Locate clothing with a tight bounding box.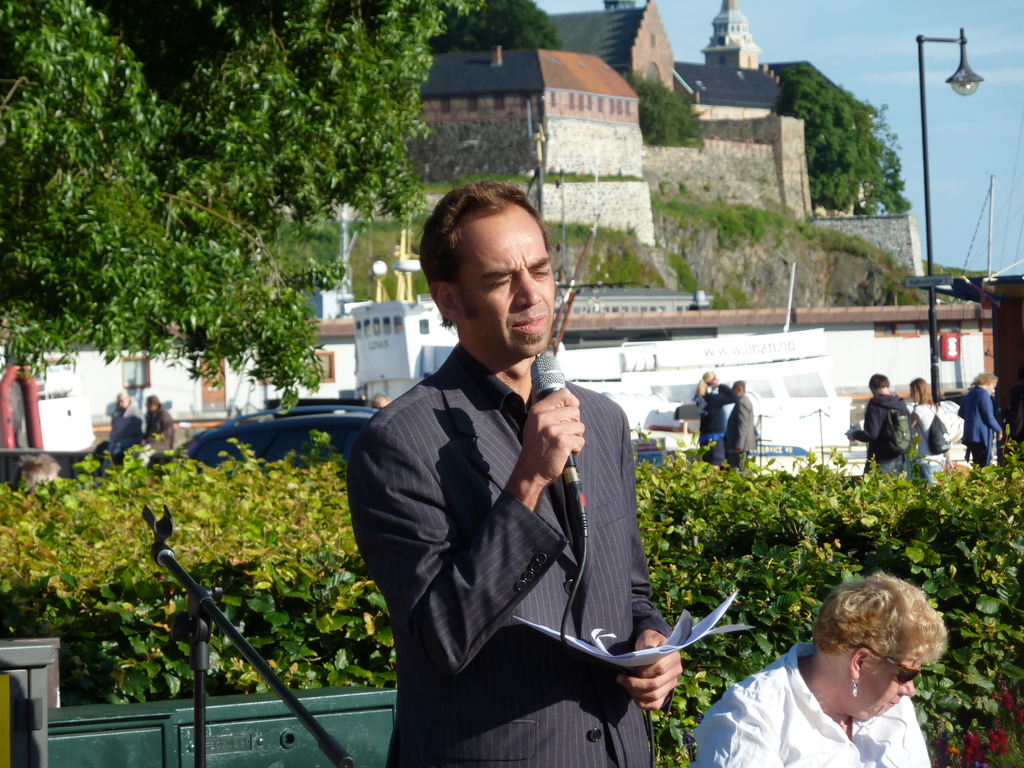
<box>108,402,152,456</box>.
